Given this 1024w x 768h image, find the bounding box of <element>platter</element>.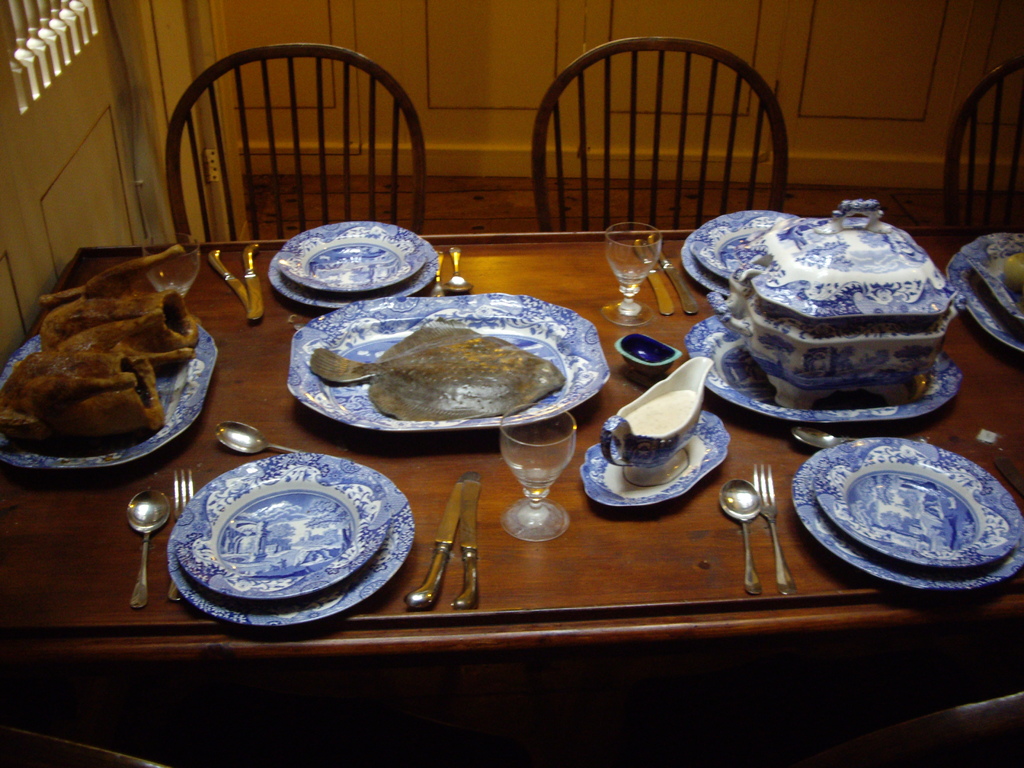
947, 236, 1023, 353.
